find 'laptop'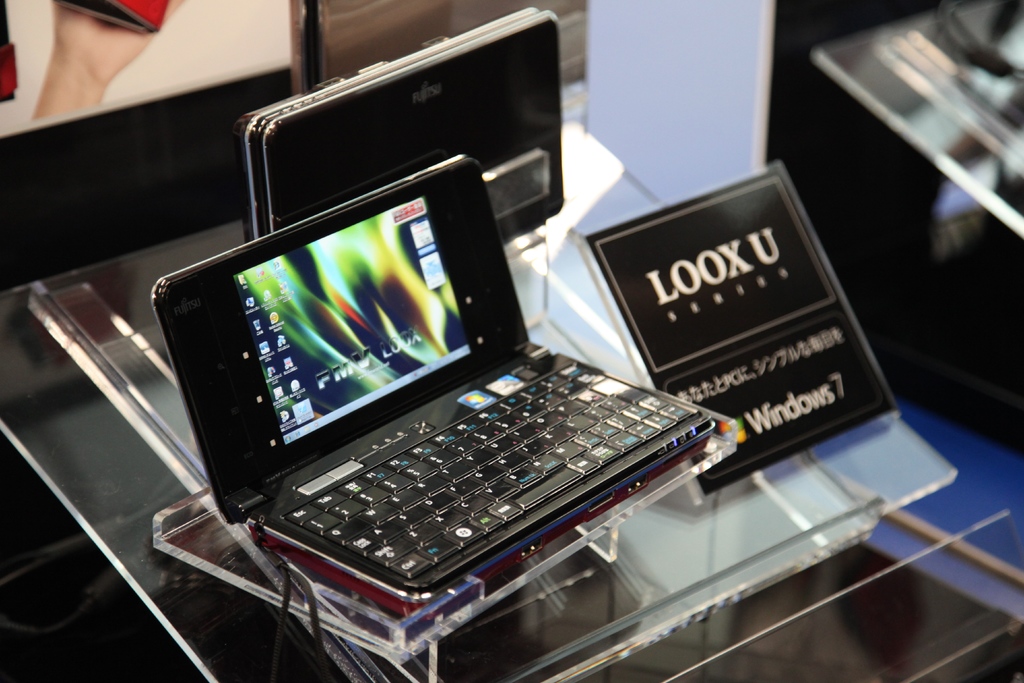
157/138/664/598
